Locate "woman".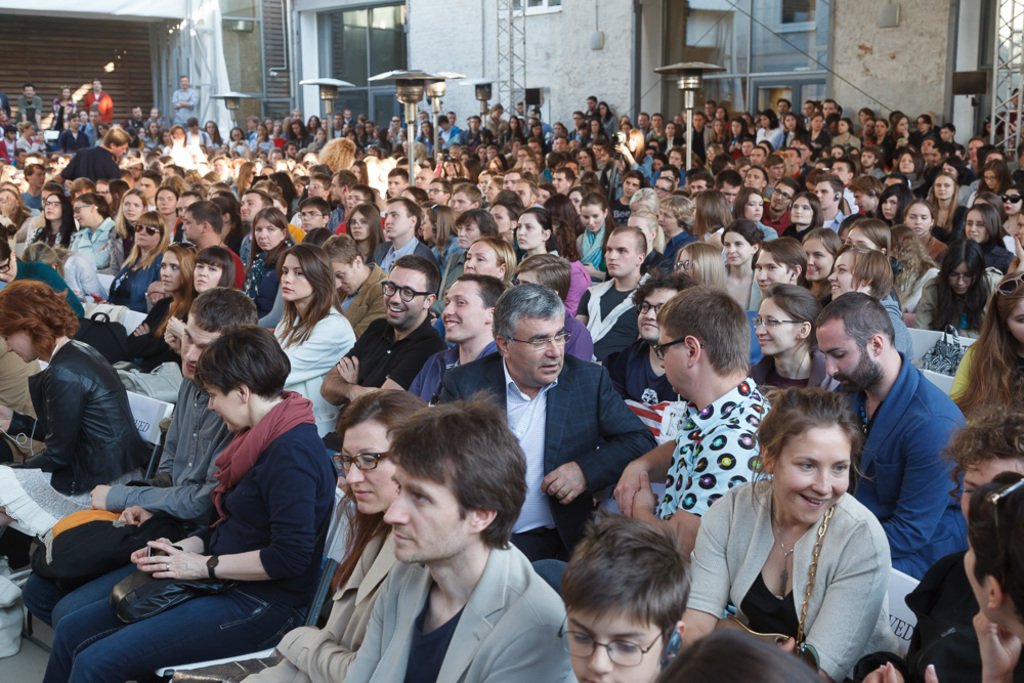
Bounding box: {"x1": 500, "y1": 117, "x2": 521, "y2": 147}.
